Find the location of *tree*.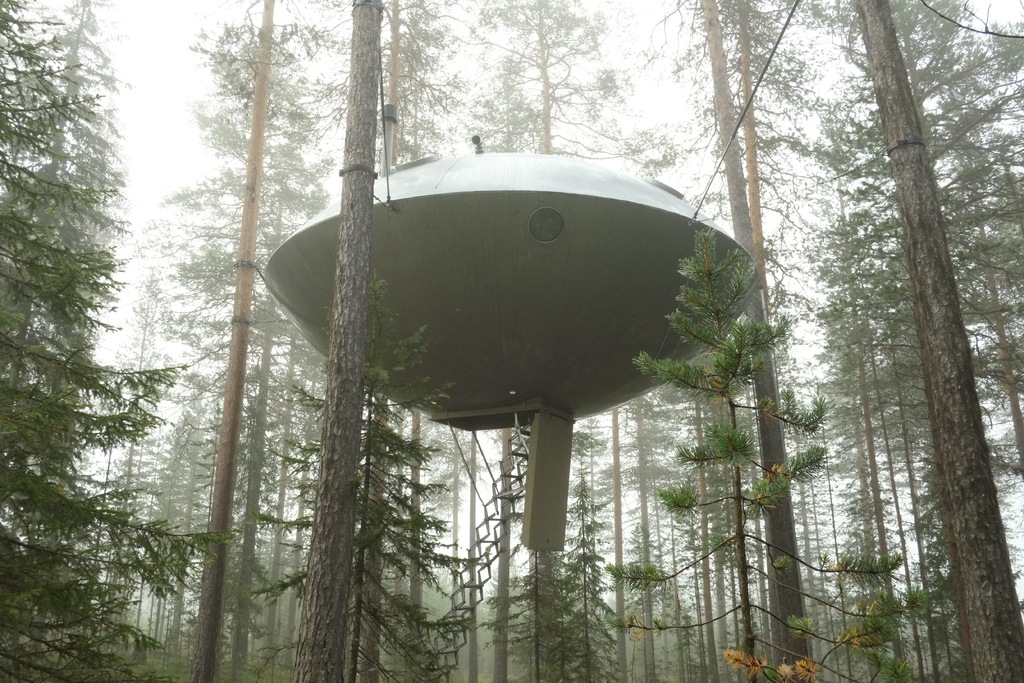
Location: Rect(247, 0, 378, 682).
